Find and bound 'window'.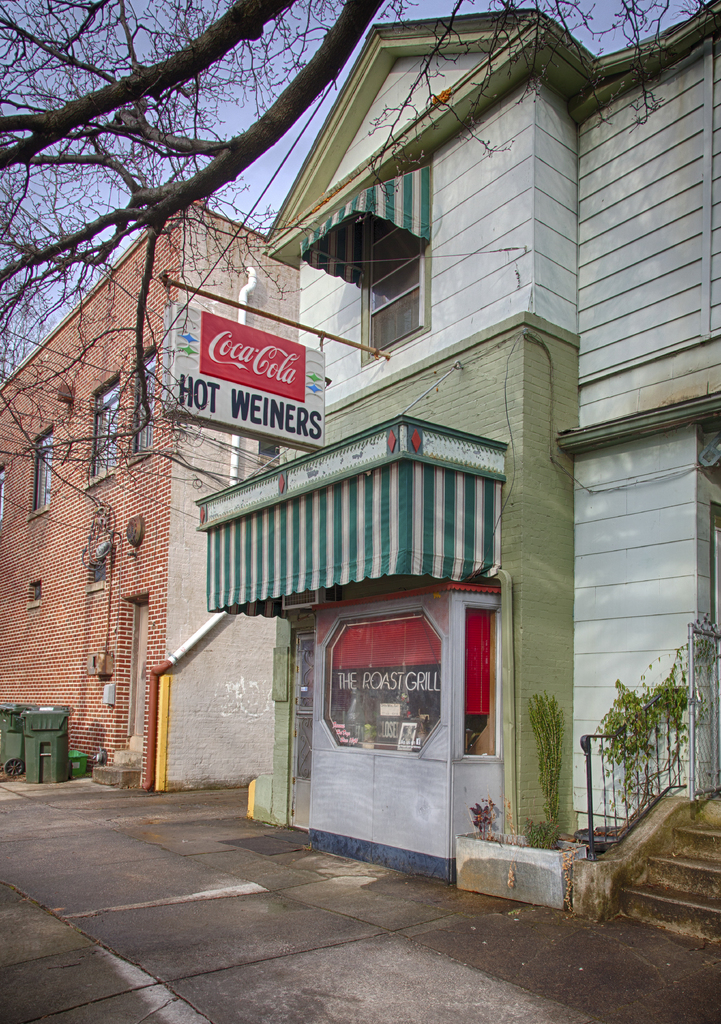
Bound: [86,383,136,489].
